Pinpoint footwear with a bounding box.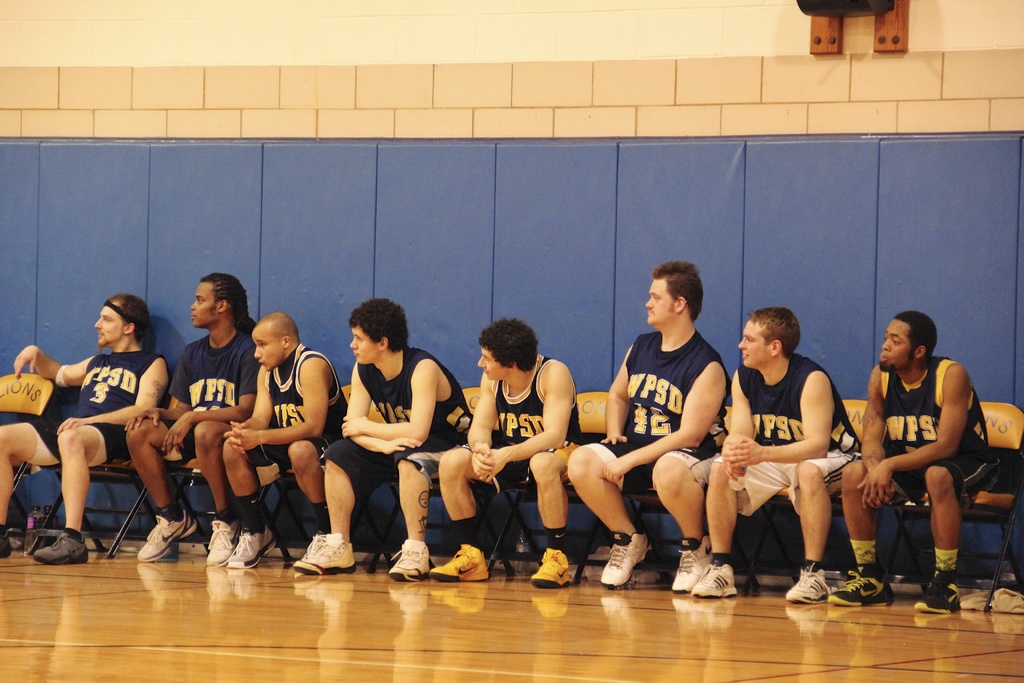
bbox(136, 509, 199, 563).
